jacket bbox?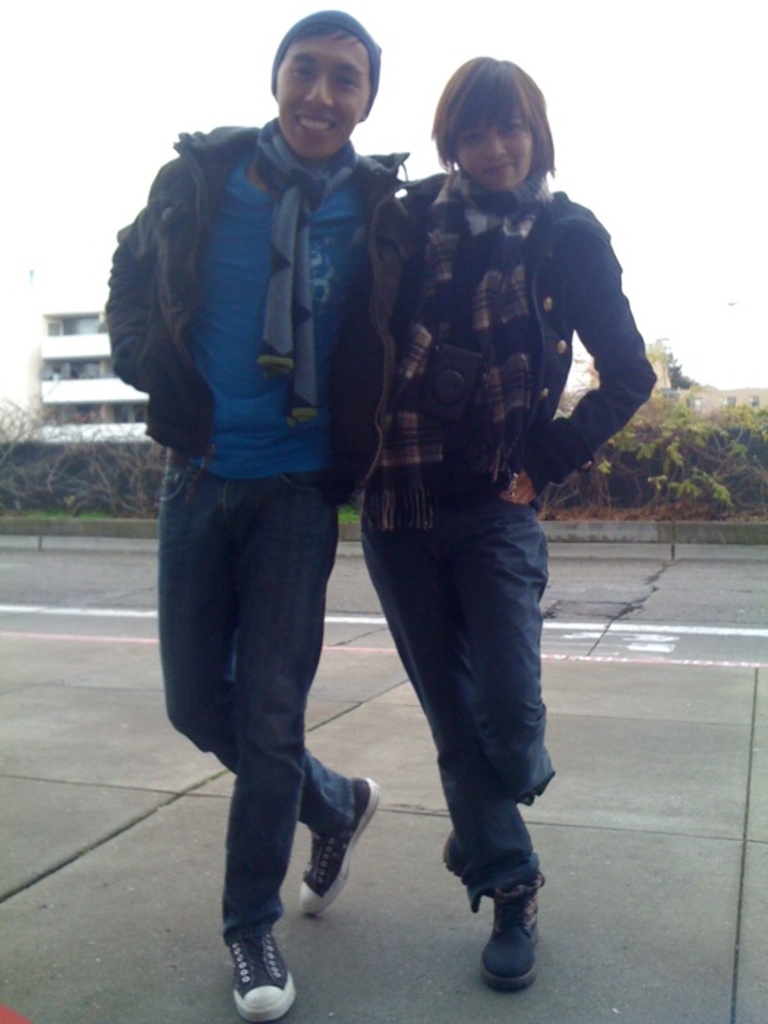
bbox=(320, 184, 664, 505)
